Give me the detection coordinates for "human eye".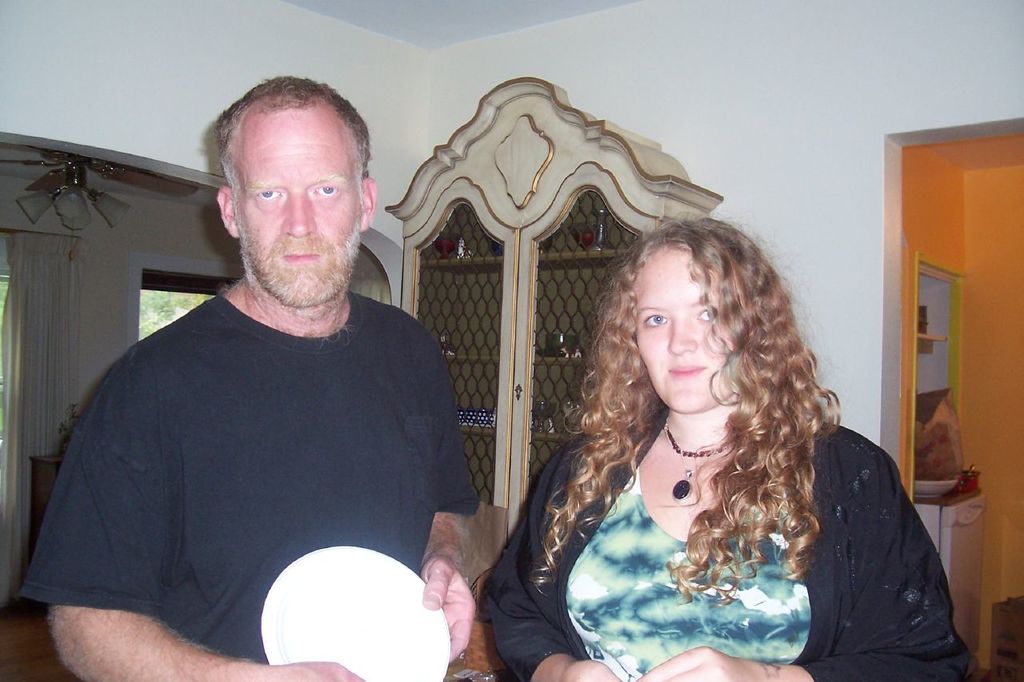
[x1=309, y1=180, x2=347, y2=201].
